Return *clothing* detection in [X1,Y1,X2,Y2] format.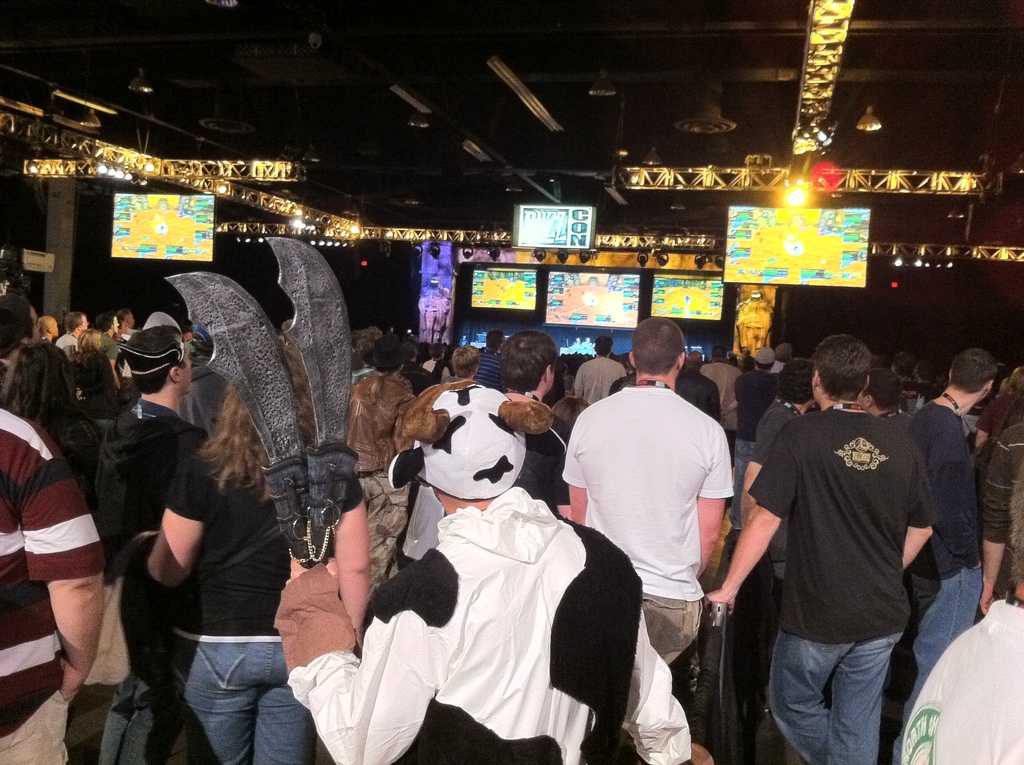
[68,348,113,407].
